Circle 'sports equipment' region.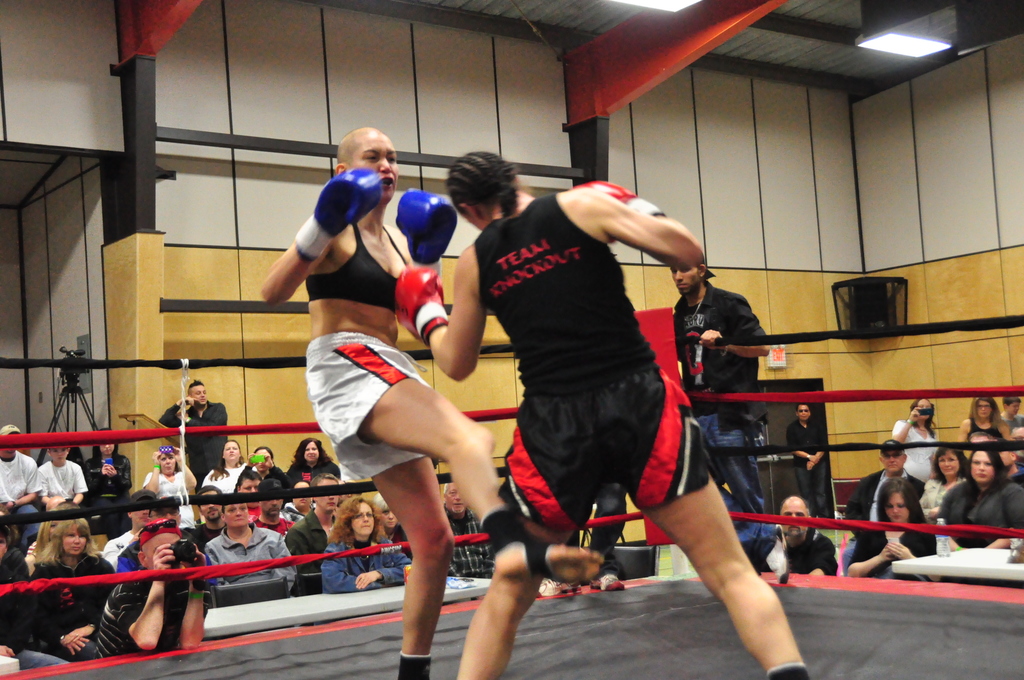
Region: bbox(394, 190, 456, 277).
